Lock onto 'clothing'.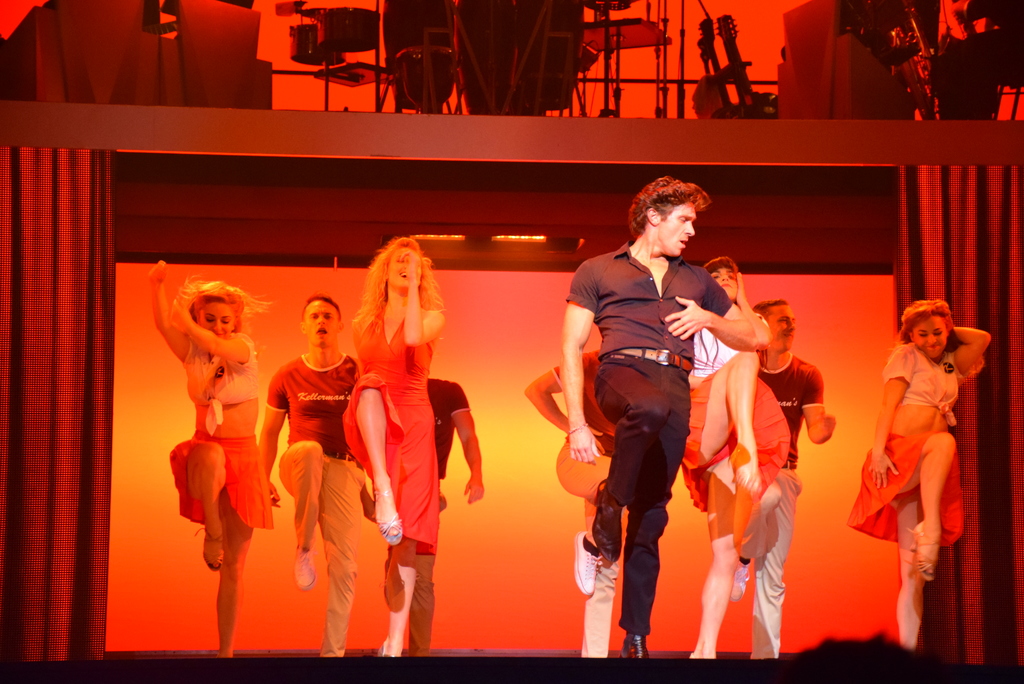
Locked: crop(578, 194, 722, 621).
